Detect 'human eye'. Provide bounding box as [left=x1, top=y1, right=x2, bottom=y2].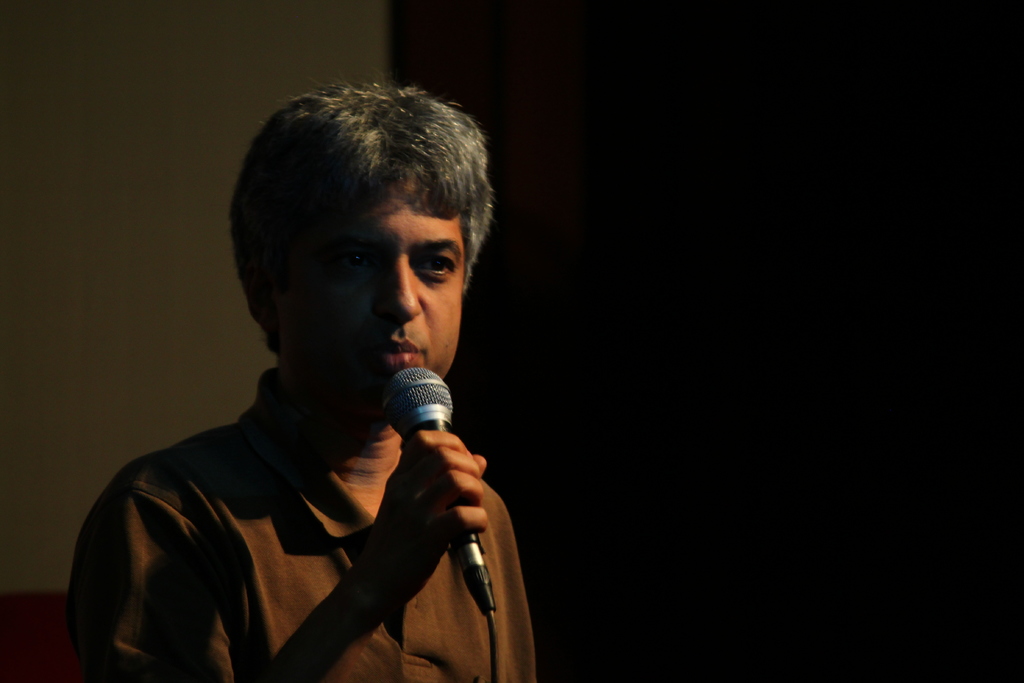
[left=330, top=243, right=376, bottom=275].
